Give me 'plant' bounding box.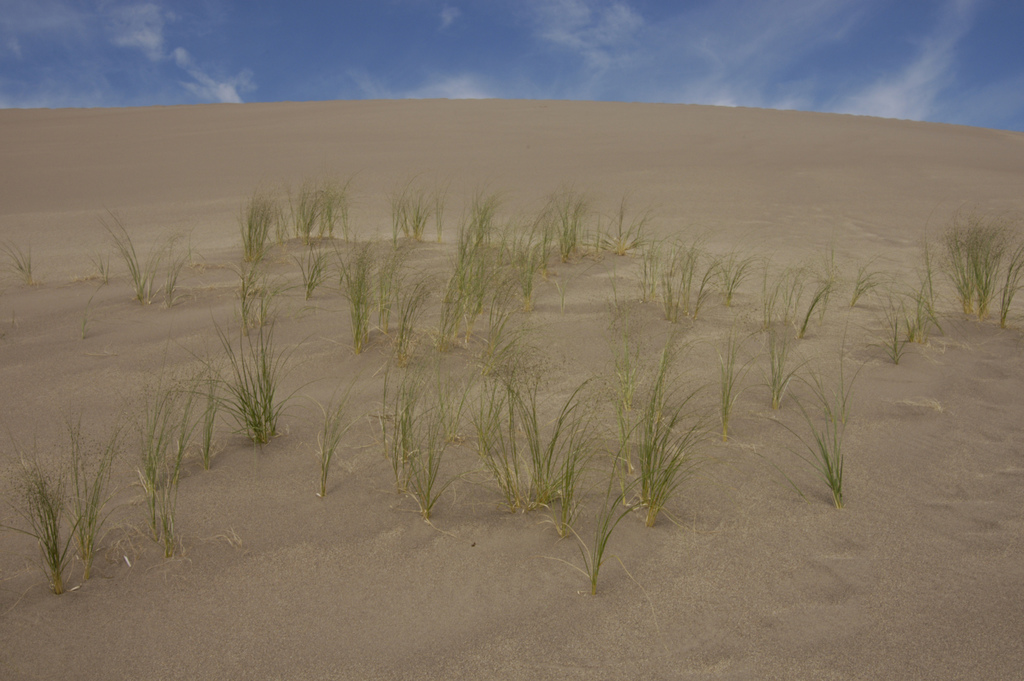
region(291, 182, 330, 243).
